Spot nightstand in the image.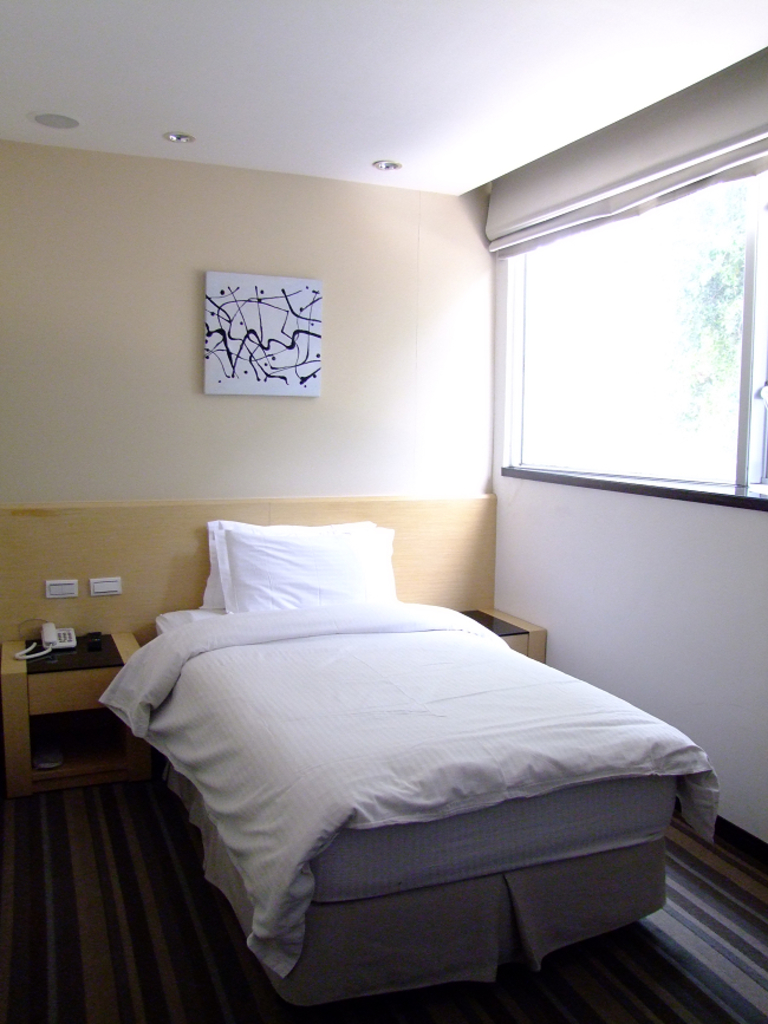
nightstand found at select_region(0, 626, 141, 808).
